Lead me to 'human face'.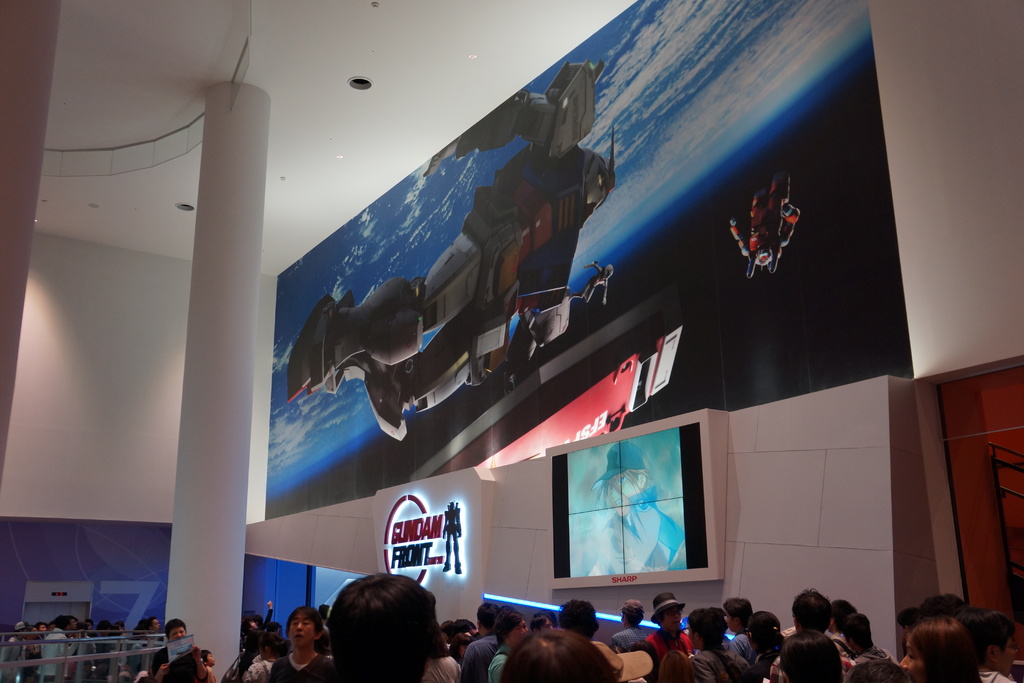
Lead to (899, 627, 927, 679).
